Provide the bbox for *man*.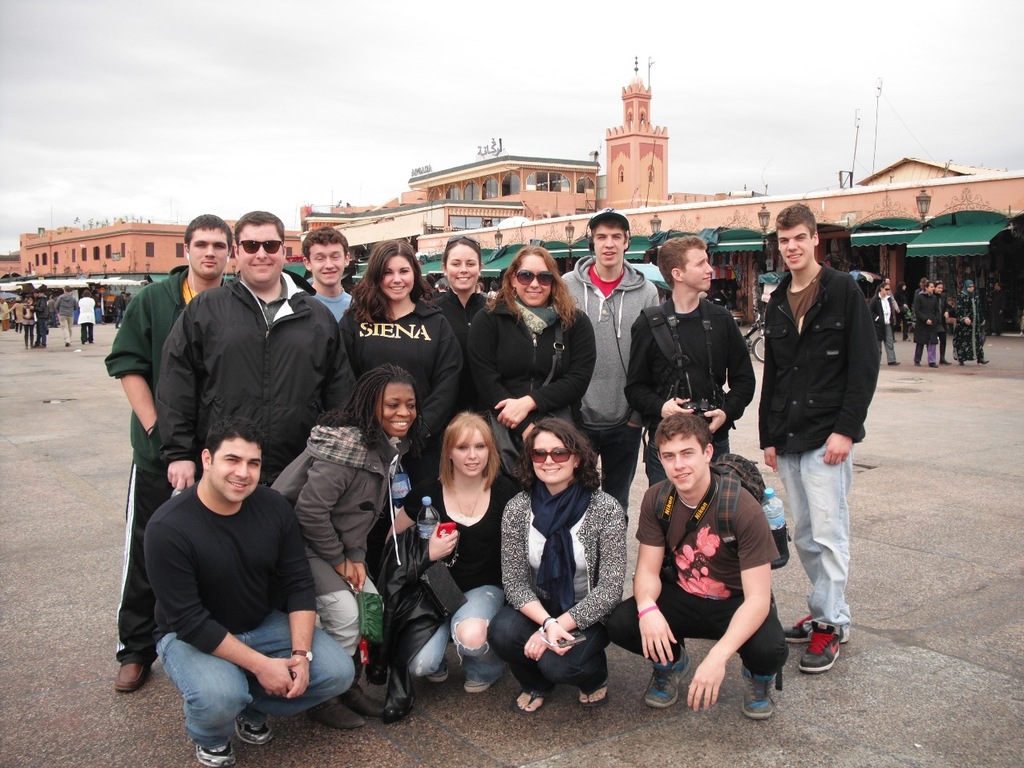
<bbox>158, 208, 366, 491</bbox>.
